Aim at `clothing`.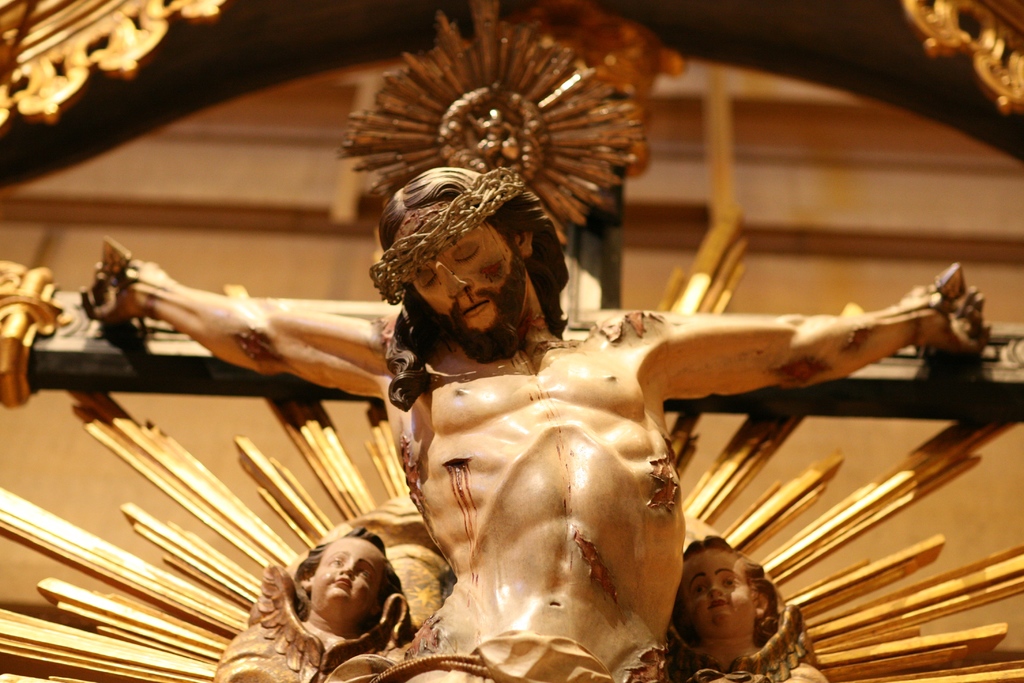
Aimed at 666 609 829 682.
